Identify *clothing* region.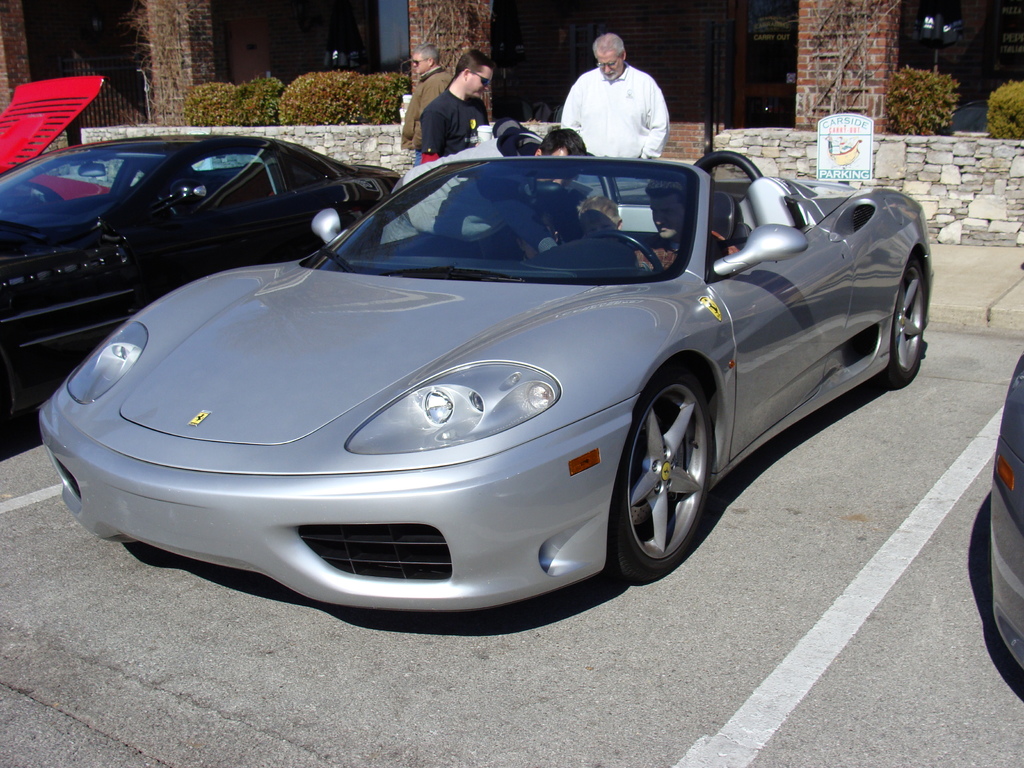
Region: region(428, 92, 484, 166).
